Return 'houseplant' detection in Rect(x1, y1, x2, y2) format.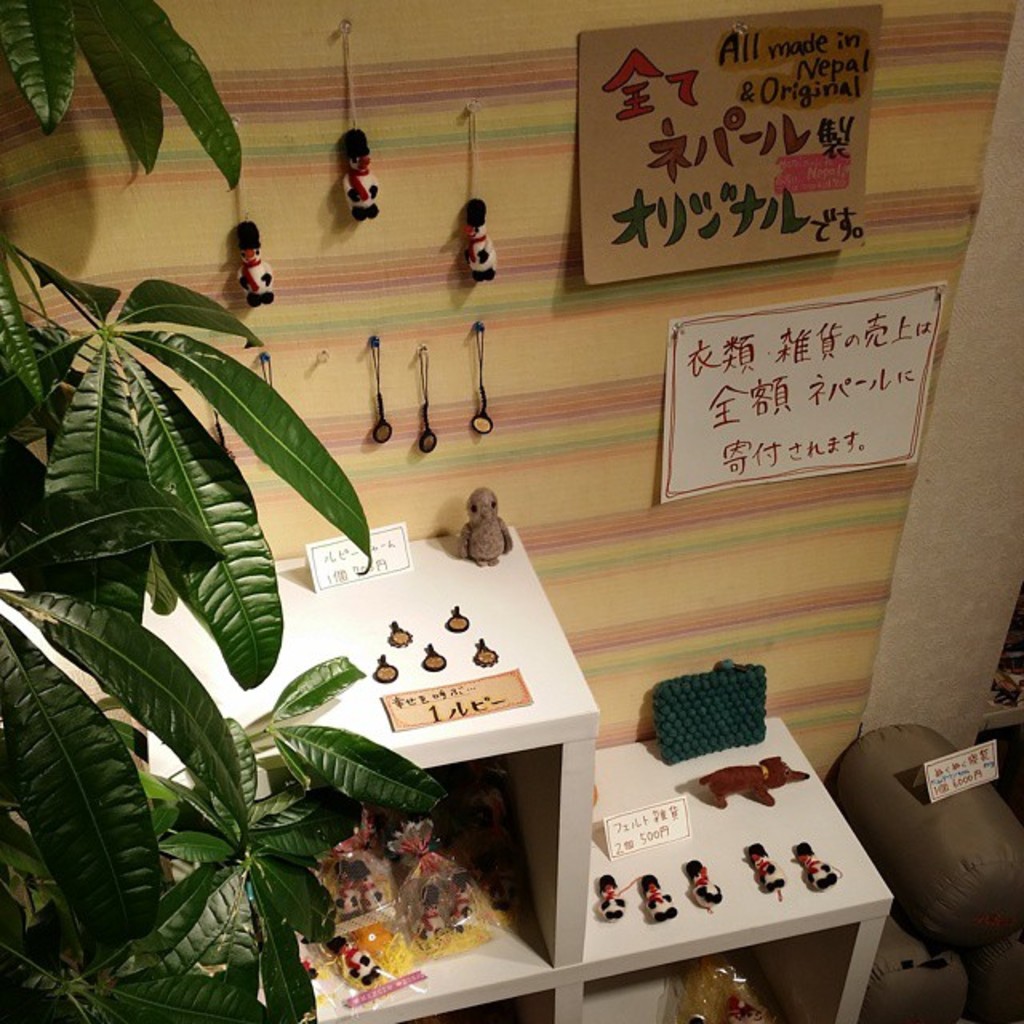
Rect(0, 261, 371, 1022).
